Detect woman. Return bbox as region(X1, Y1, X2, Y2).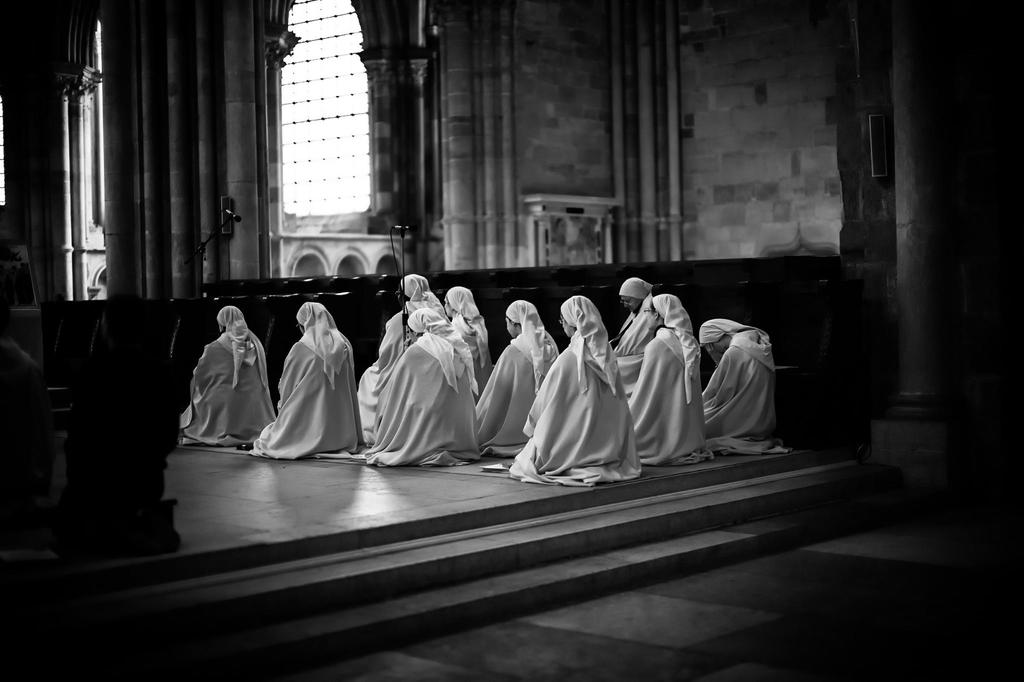
region(516, 285, 632, 487).
